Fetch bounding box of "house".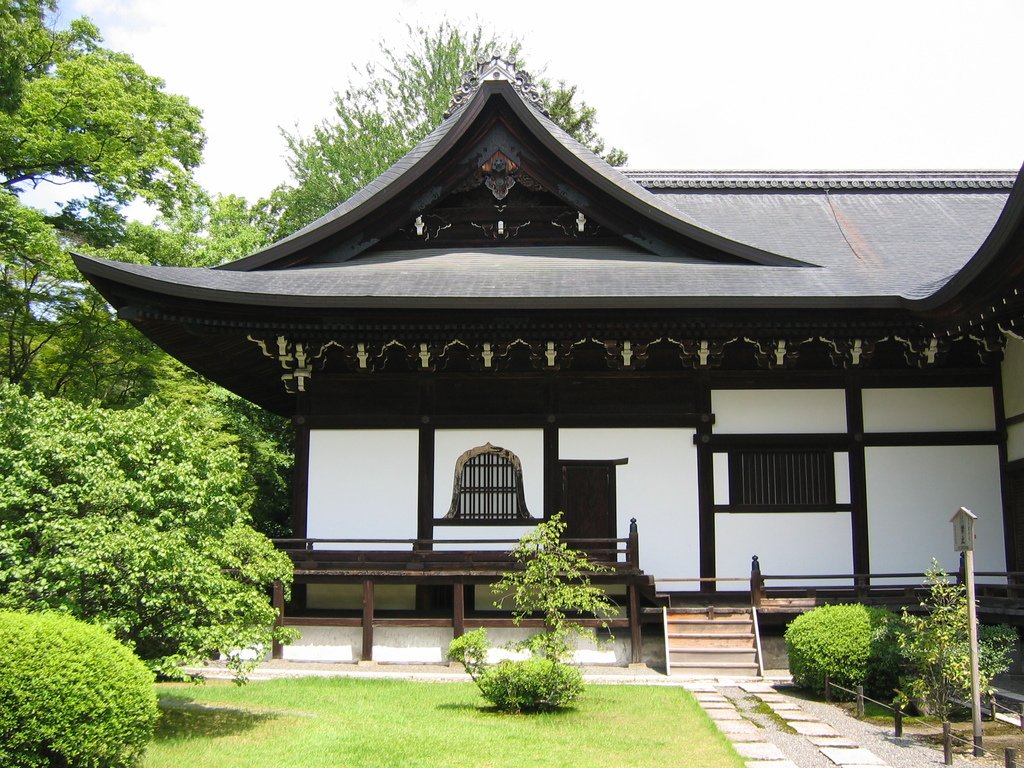
Bbox: x1=68, y1=52, x2=1023, y2=676.
